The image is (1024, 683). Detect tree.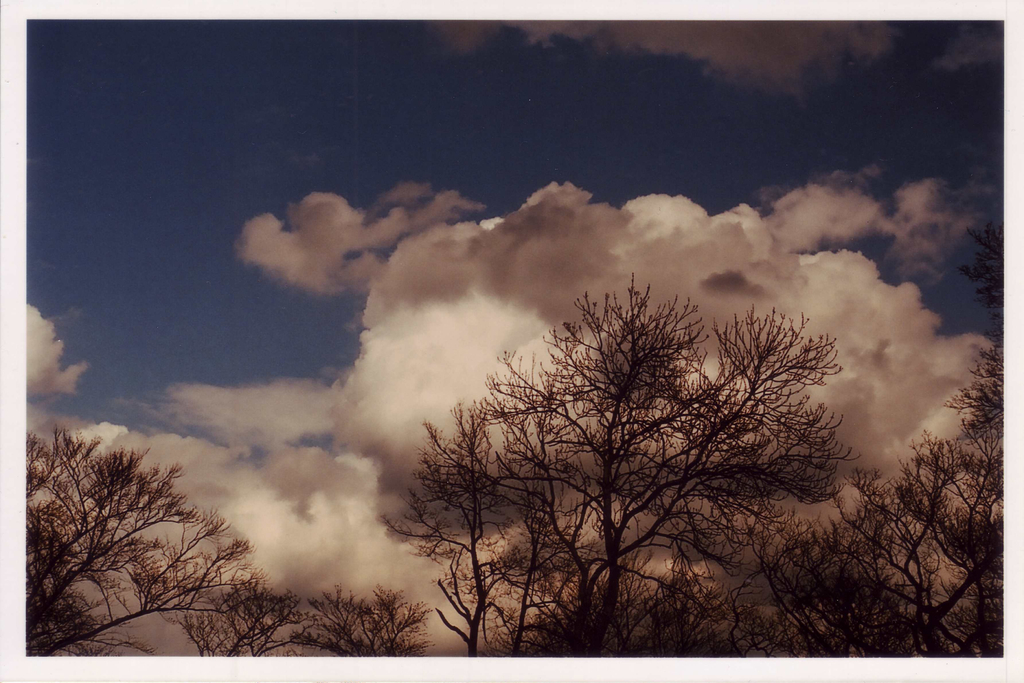
Detection: 286, 582, 439, 657.
